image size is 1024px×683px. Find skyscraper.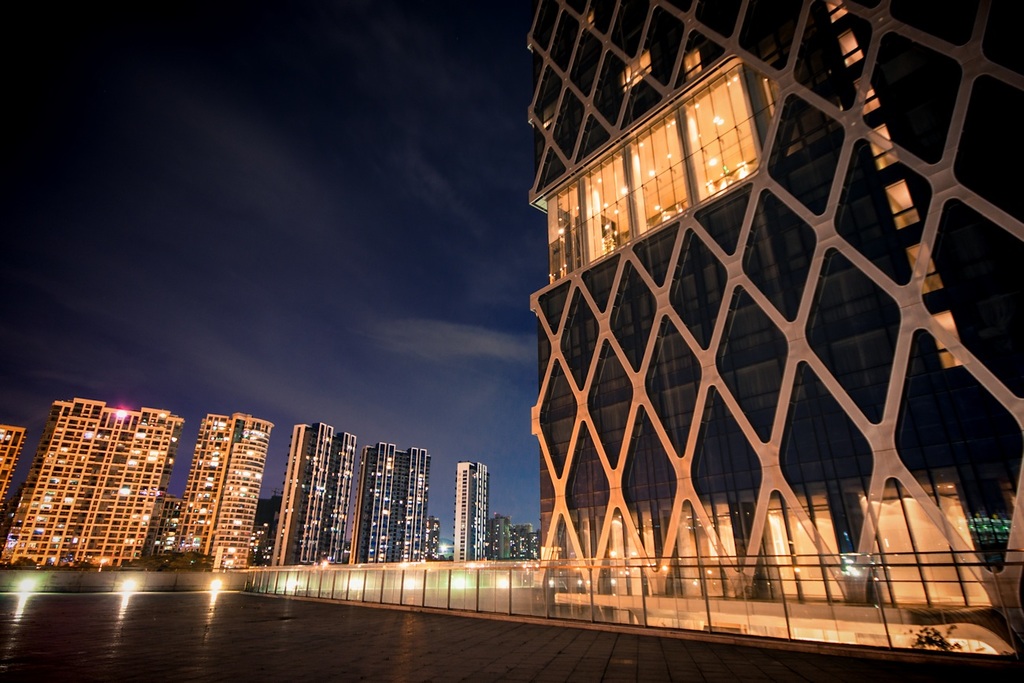
box(0, 401, 183, 567).
